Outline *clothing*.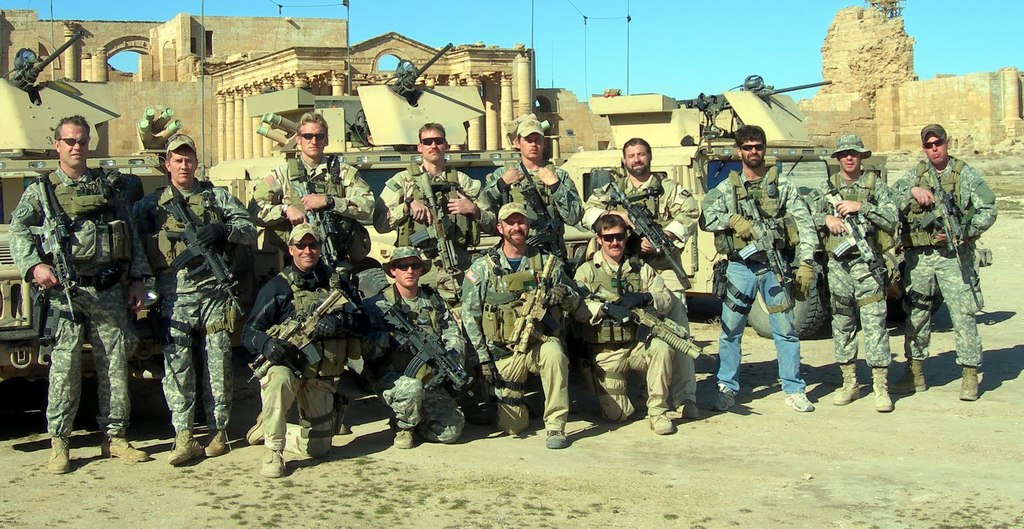
Outline: 481/164/589/259.
